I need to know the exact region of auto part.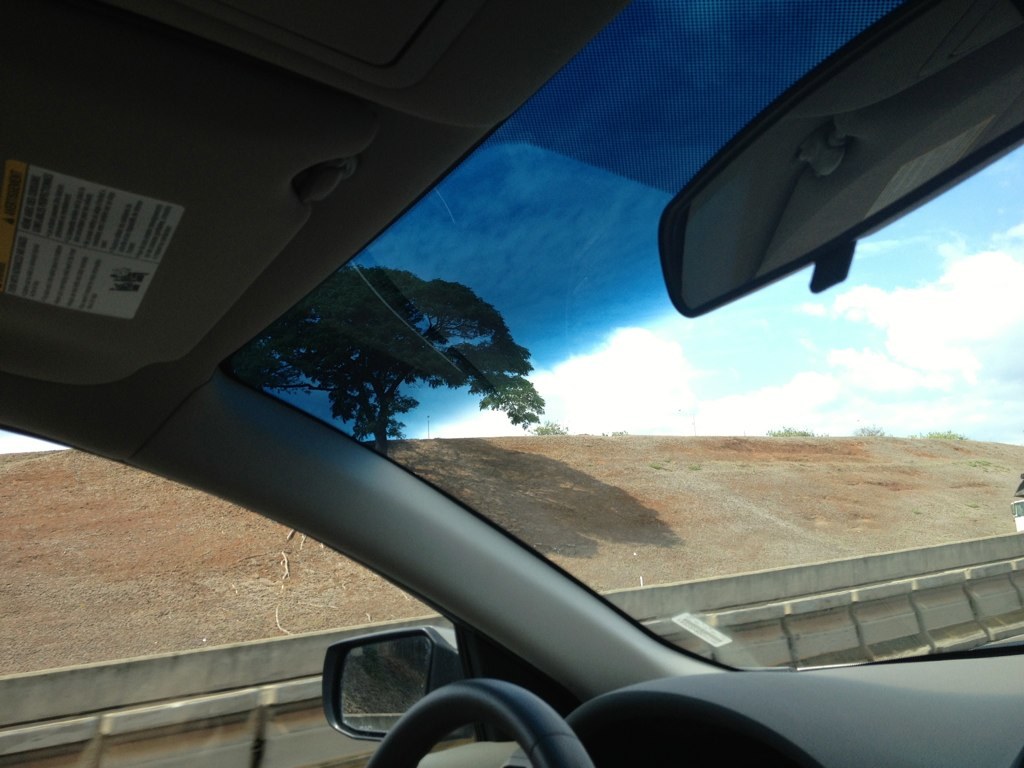
Region: bbox(651, 0, 1009, 357).
